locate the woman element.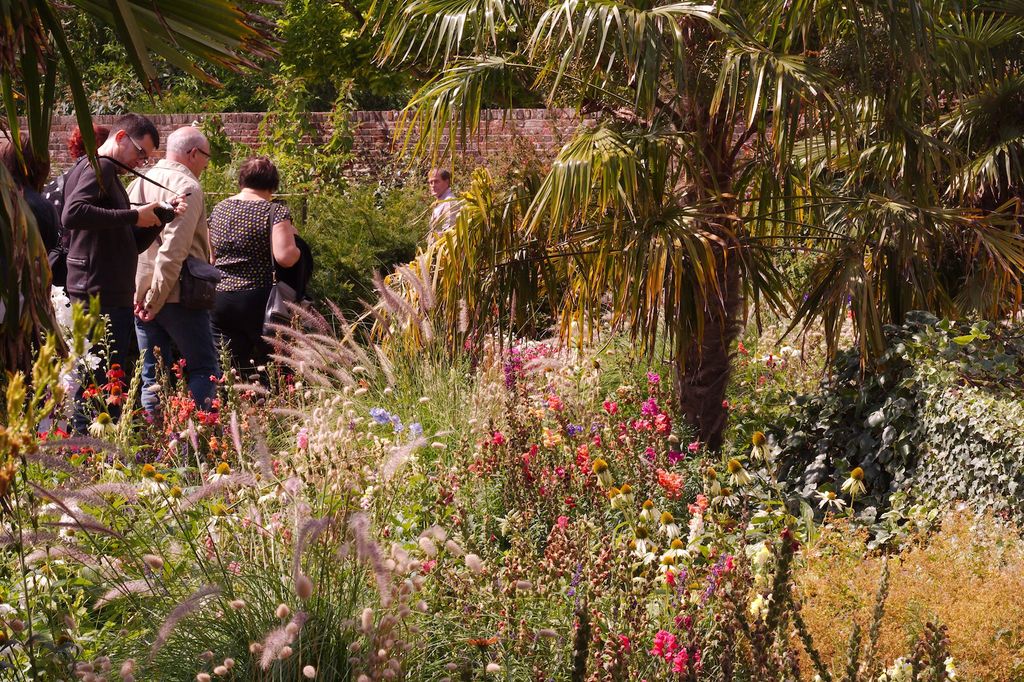
Element bbox: pyautogui.locateOnScreen(180, 139, 292, 393).
